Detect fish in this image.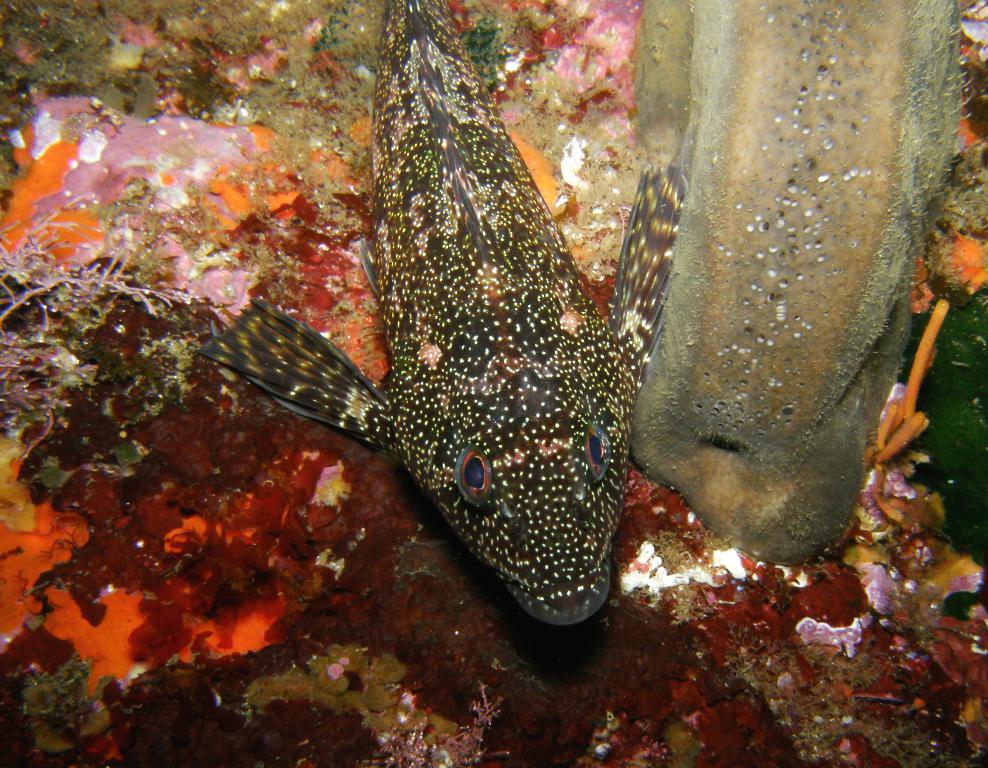
Detection: bbox=(188, 29, 745, 620).
